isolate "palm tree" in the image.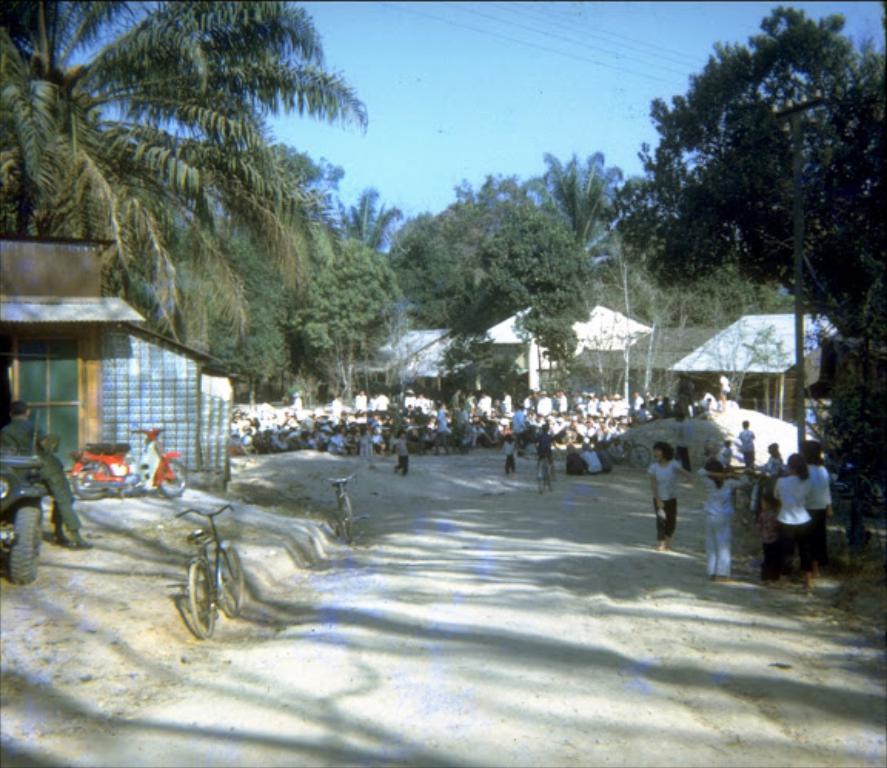
Isolated region: left=0, top=0, right=356, bottom=345.
